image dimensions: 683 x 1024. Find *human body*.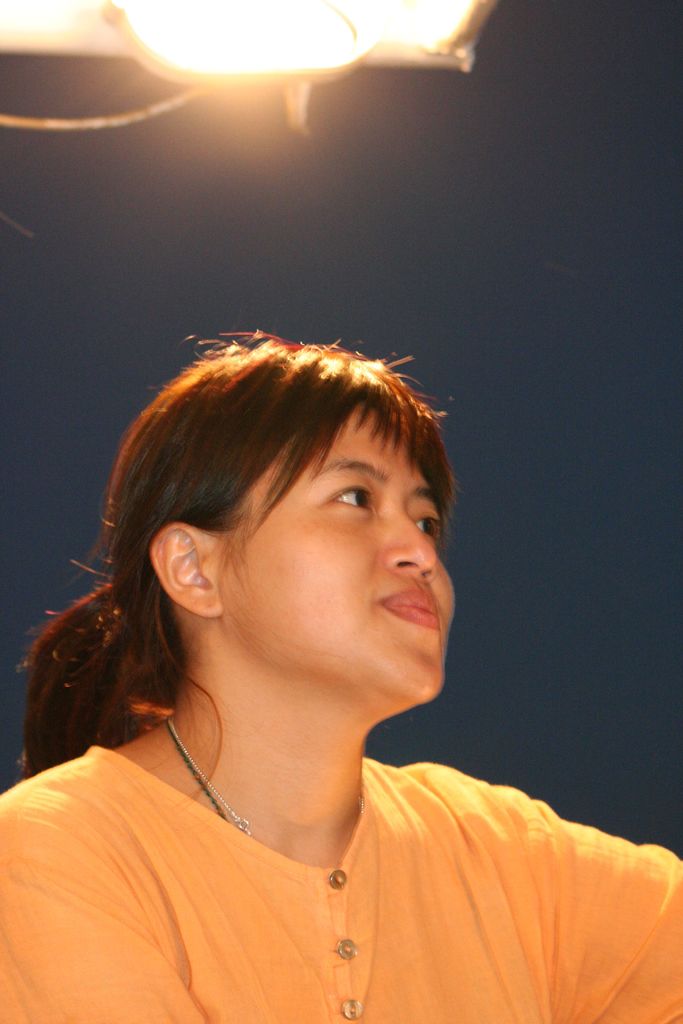
0 328 682 1014.
